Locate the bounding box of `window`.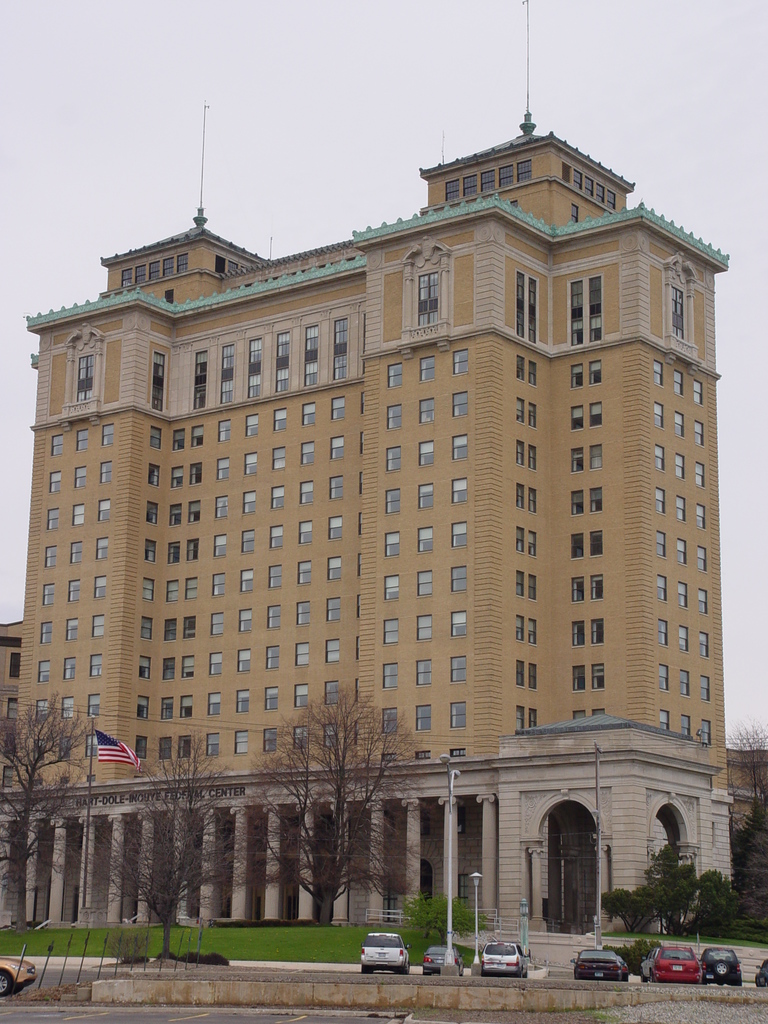
Bounding box: (415, 660, 432, 689).
